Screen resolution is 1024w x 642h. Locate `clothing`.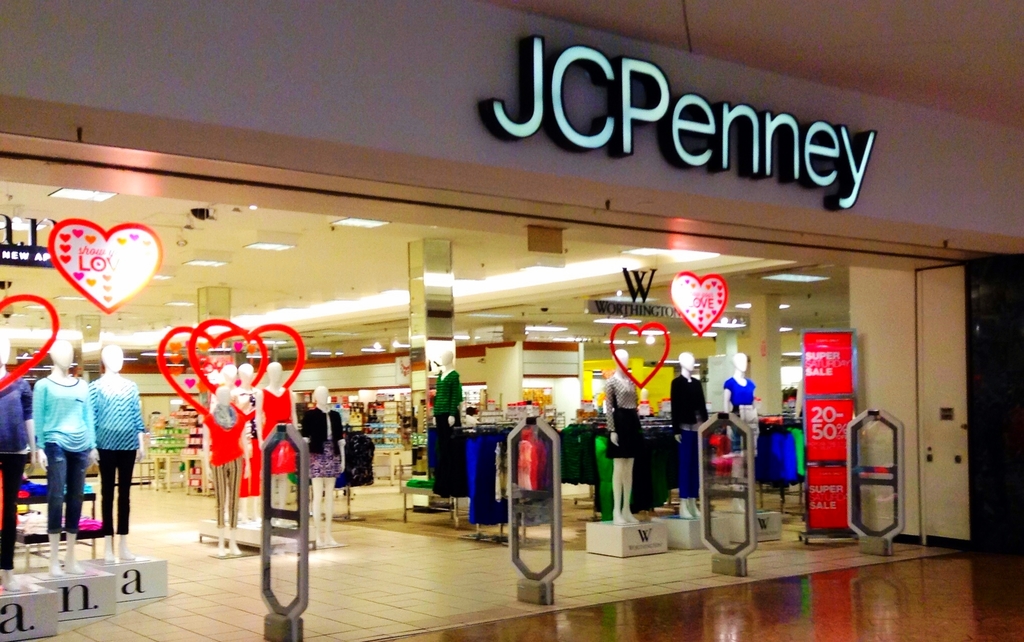
BBox(256, 387, 293, 476).
